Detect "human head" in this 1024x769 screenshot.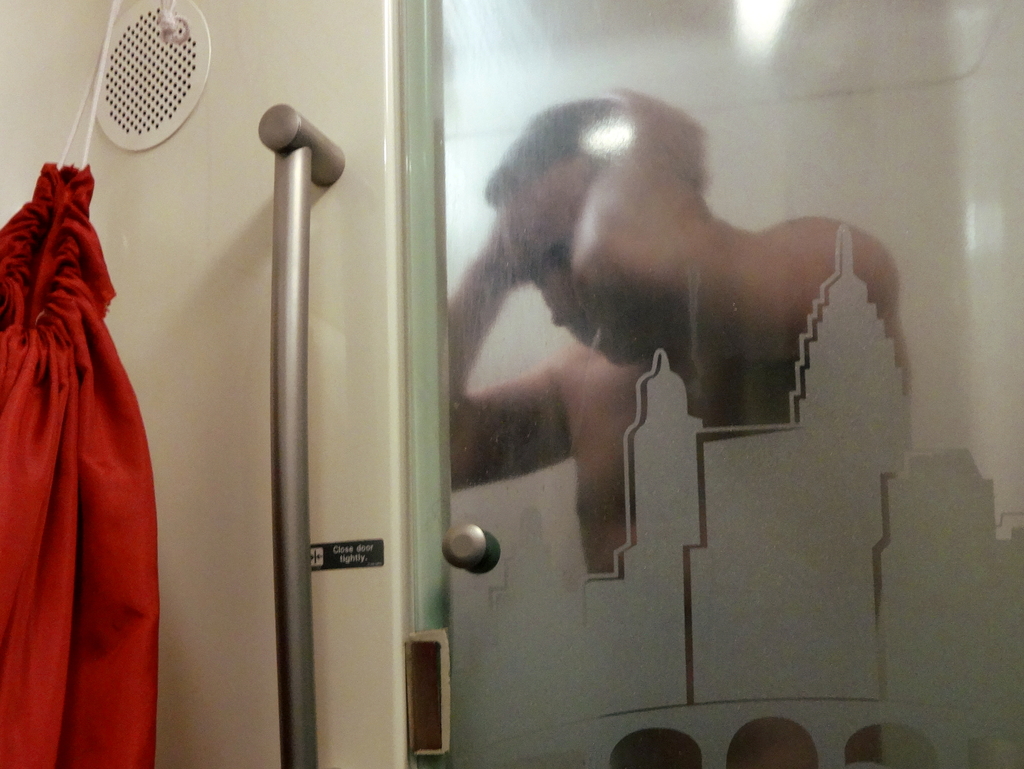
Detection: 488:96:737:355.
